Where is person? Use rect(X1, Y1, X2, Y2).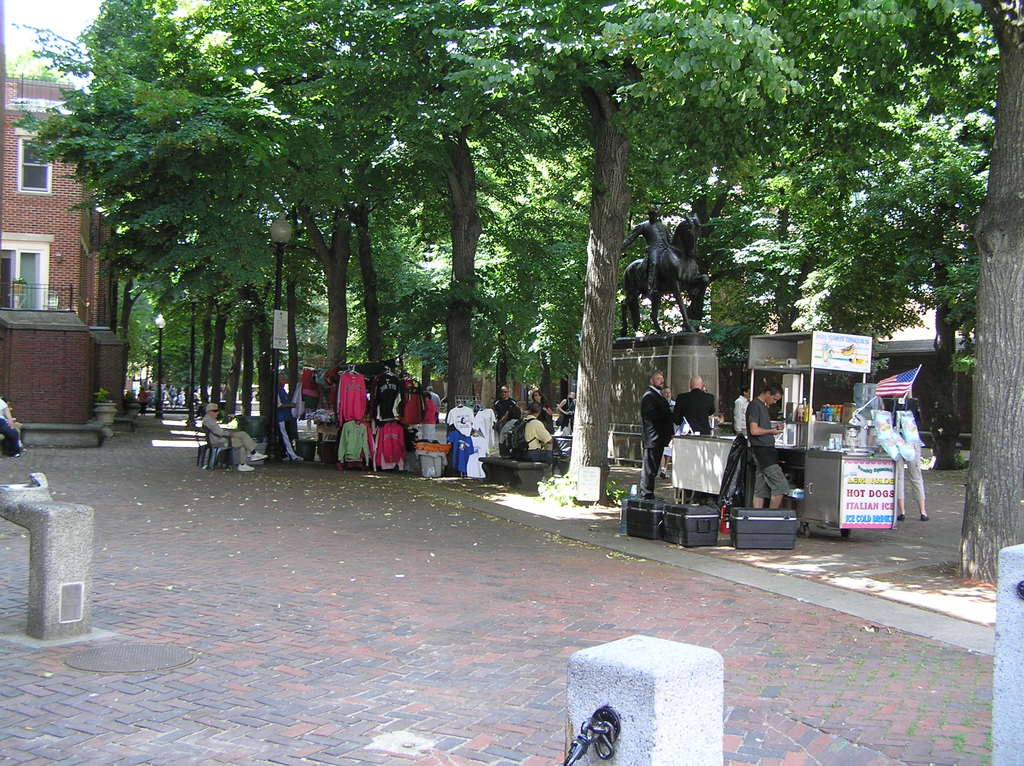
rect(275, 374, 303, 461).
